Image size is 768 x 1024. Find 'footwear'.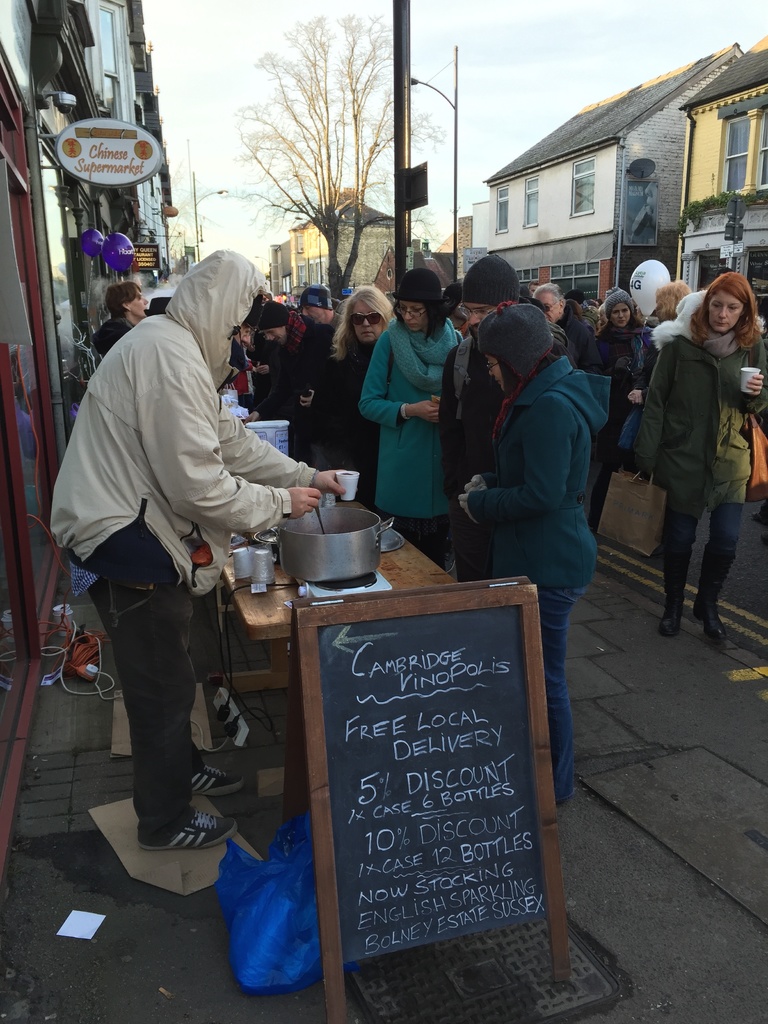
pyautogui.locateOnScreen(137, 790, 233, 872).
